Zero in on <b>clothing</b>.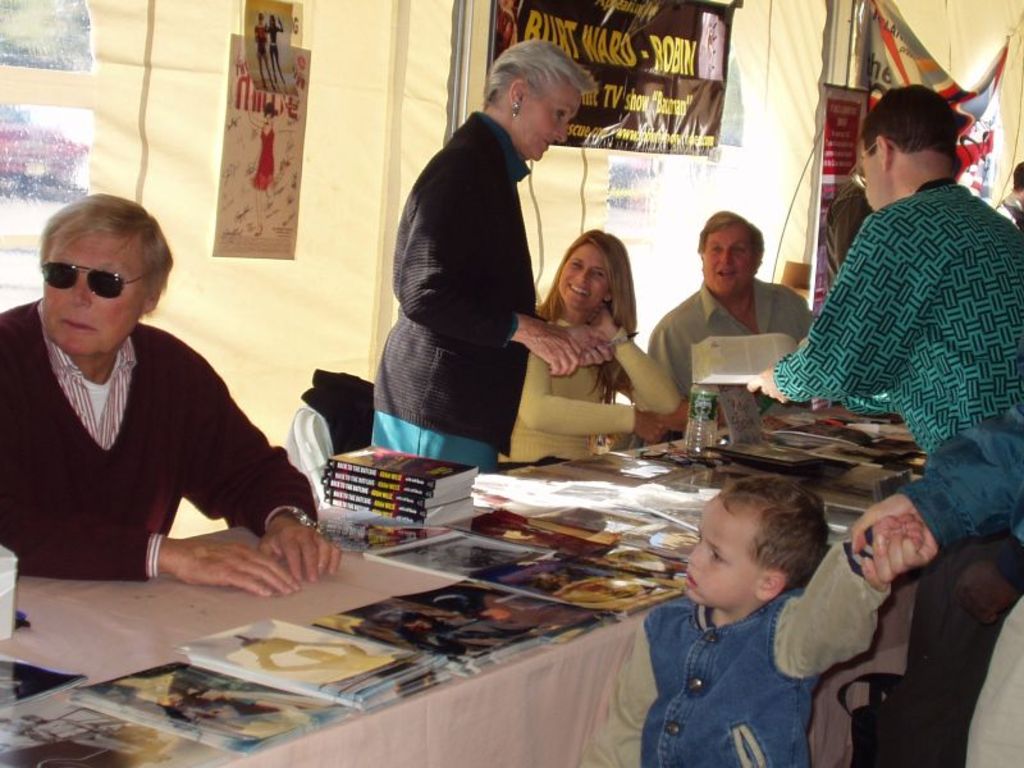
Zeroed in: [576,547,896,767].
